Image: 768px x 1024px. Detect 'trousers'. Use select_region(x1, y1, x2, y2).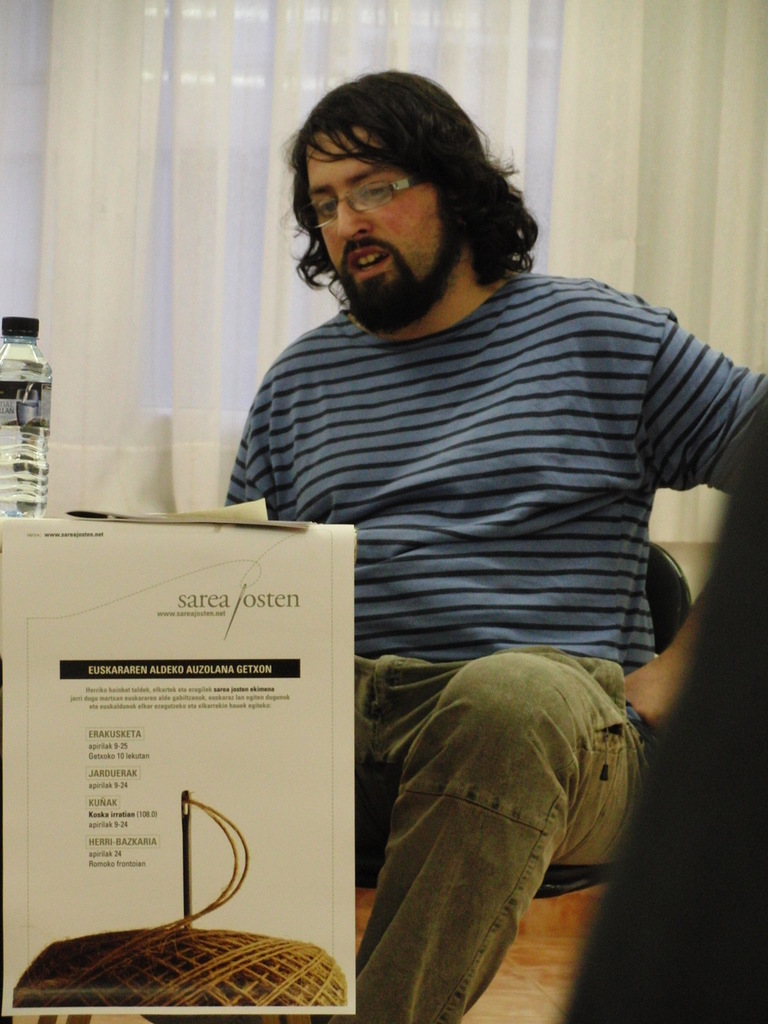
select_region(346, 642, 641, 1001).
